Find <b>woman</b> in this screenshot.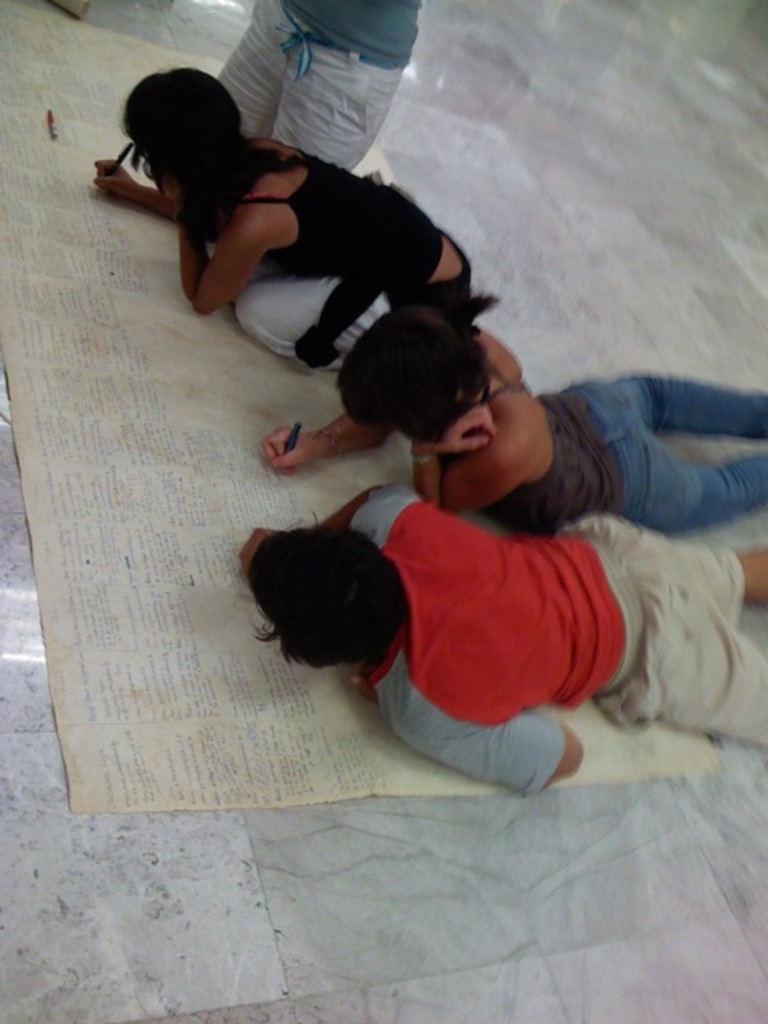
The bounding box for <b>woman</b> is region(251, 298, 766, 528).
